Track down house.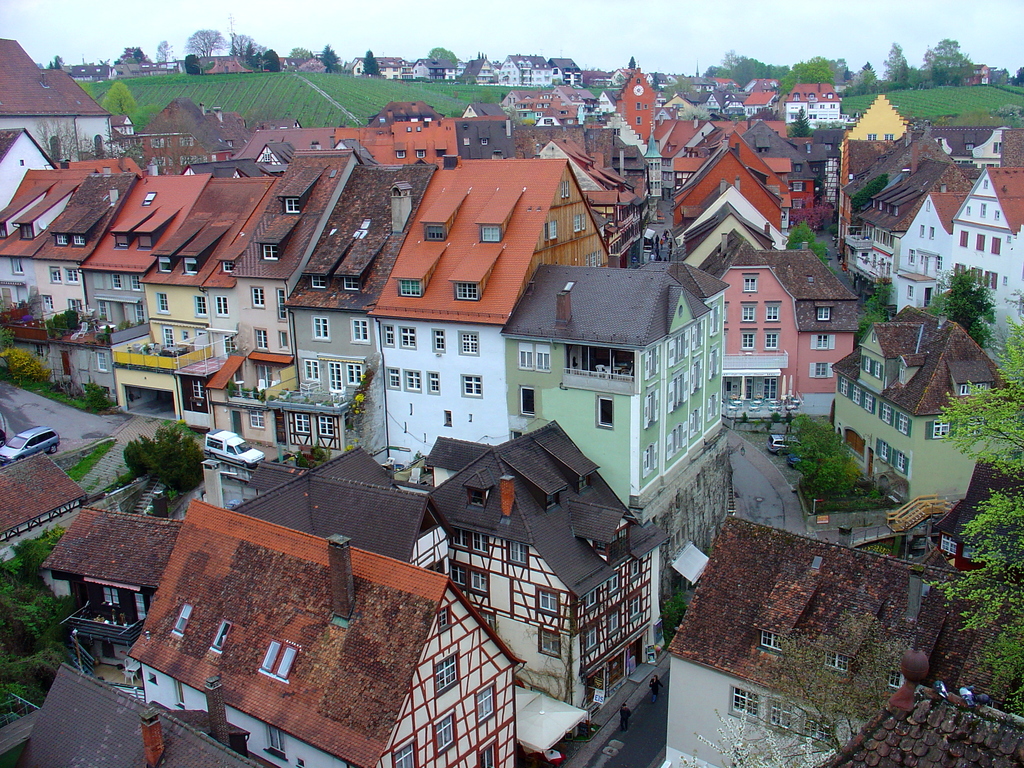
Tracked to 250 120 332 150.
